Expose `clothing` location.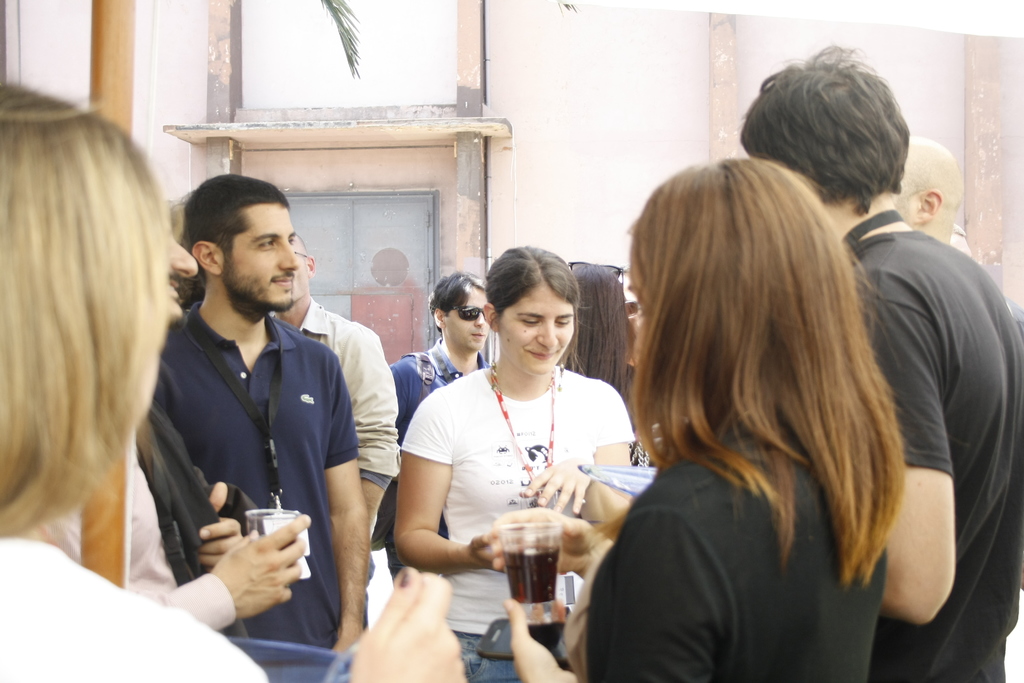
Exposed at BBox(135, 232, 386, 650).
